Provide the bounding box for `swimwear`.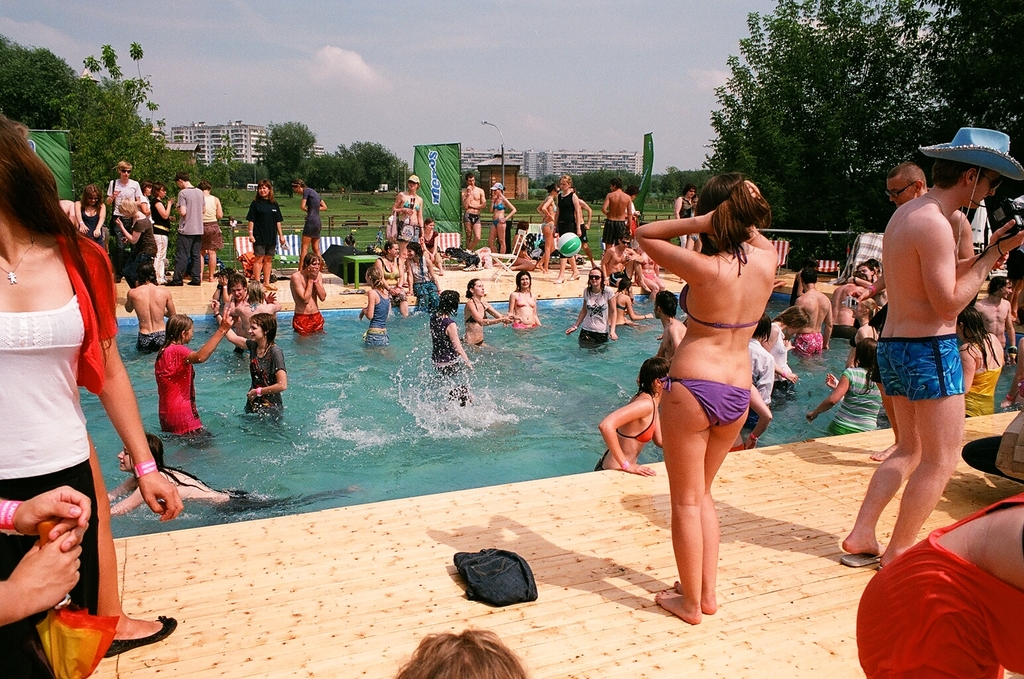
region(395, 219, 422, 246).
